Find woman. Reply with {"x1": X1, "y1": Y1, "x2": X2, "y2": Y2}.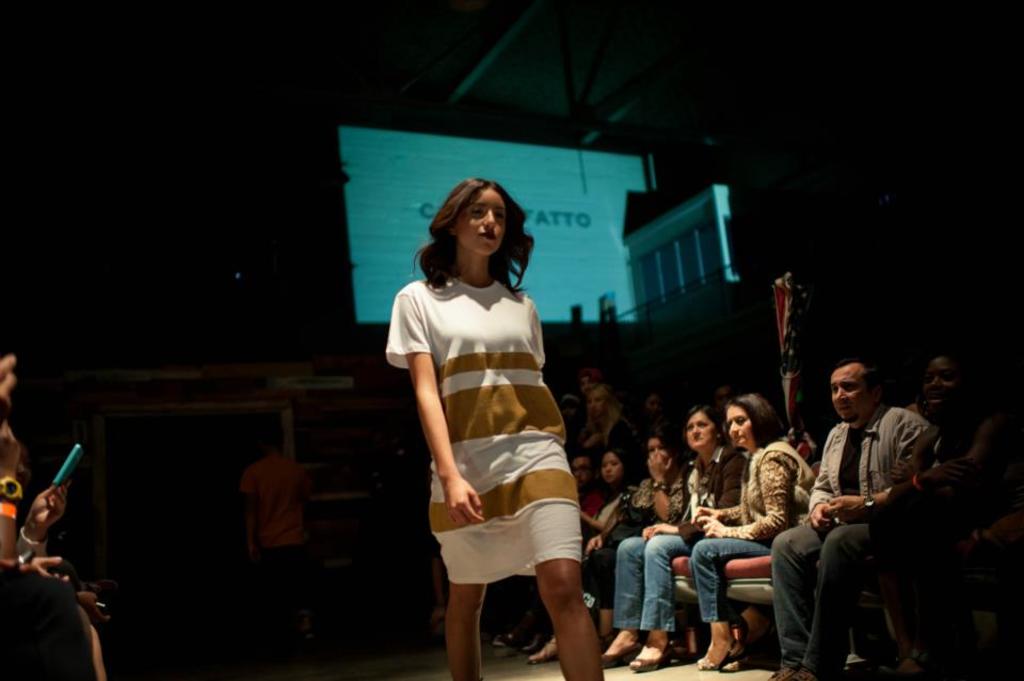
{"x1": 519, "y1": 422, "x2": 690, "y2": 662}.
